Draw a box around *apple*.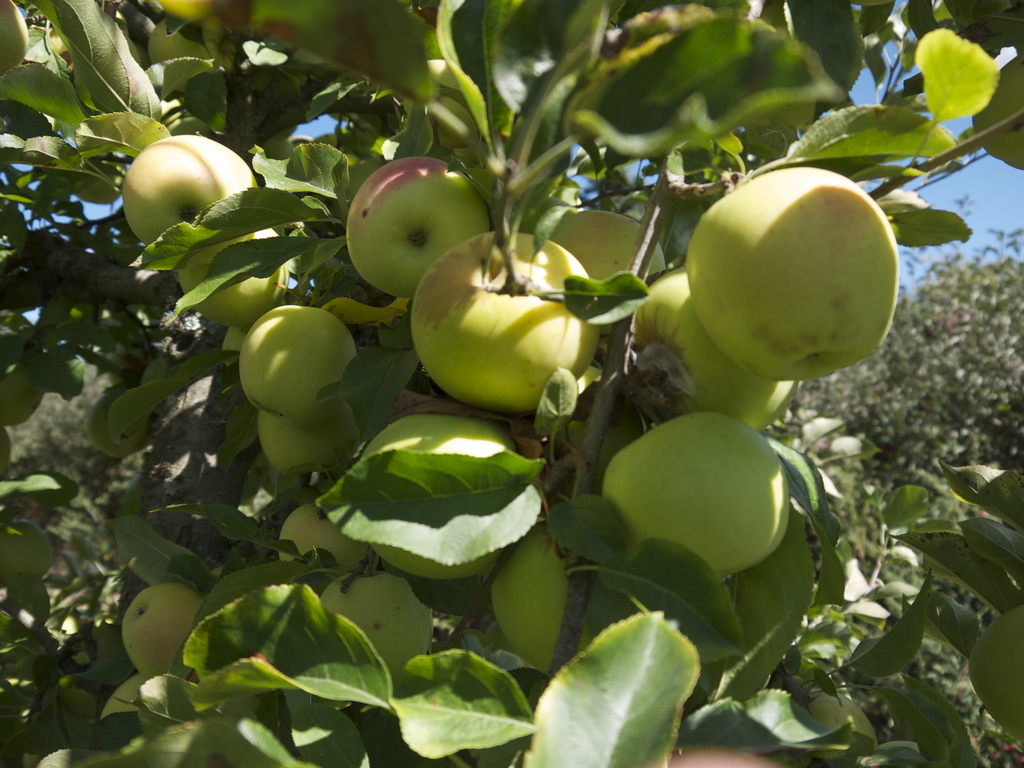
0 518 58 584.
